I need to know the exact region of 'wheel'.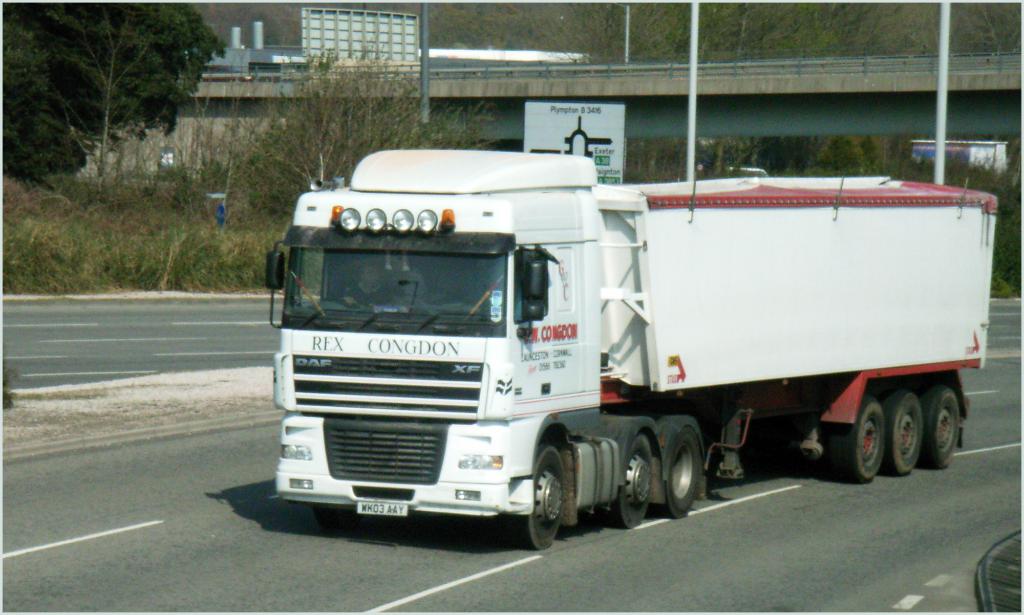
Region: (left=605, top=437, right=653, bottom=528).
